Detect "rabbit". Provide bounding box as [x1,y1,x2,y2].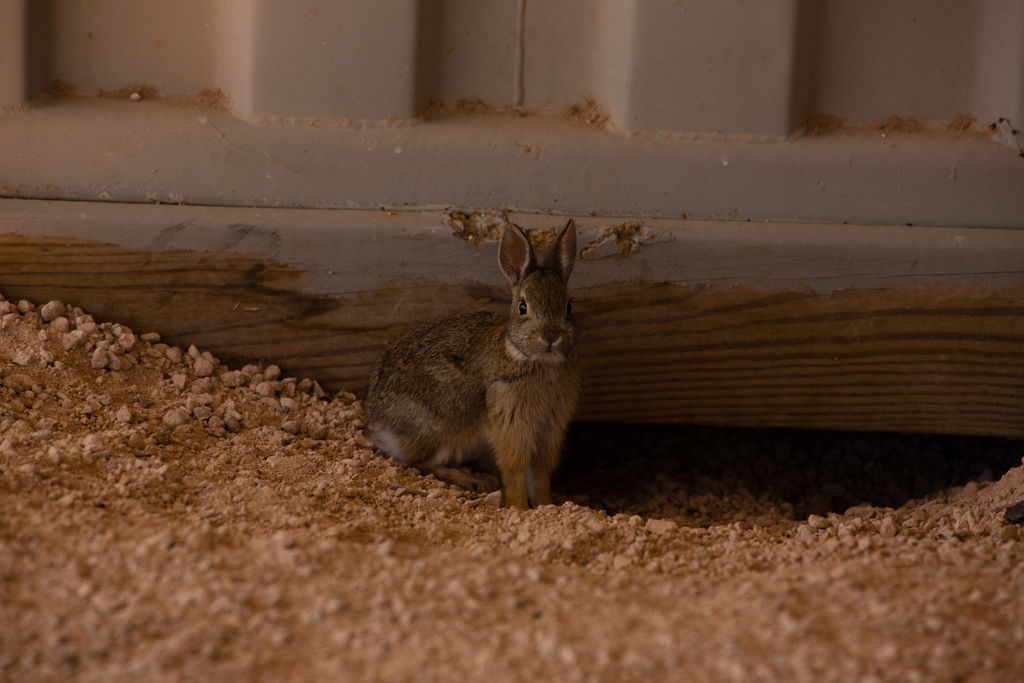
[362,214,591,513].
